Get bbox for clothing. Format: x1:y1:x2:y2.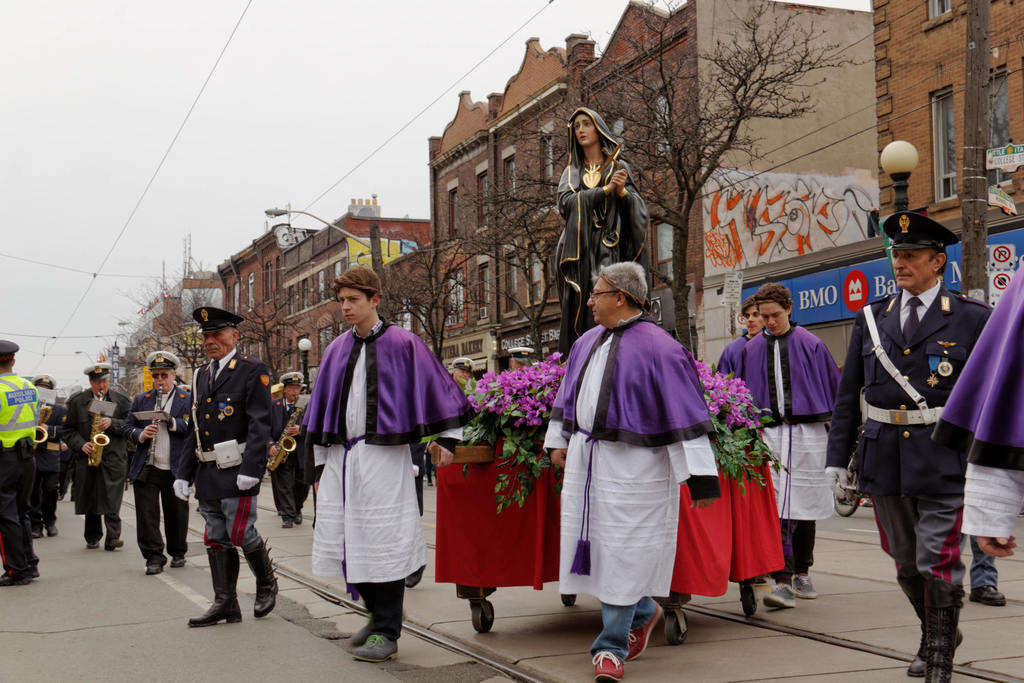
271:402:305:508.
